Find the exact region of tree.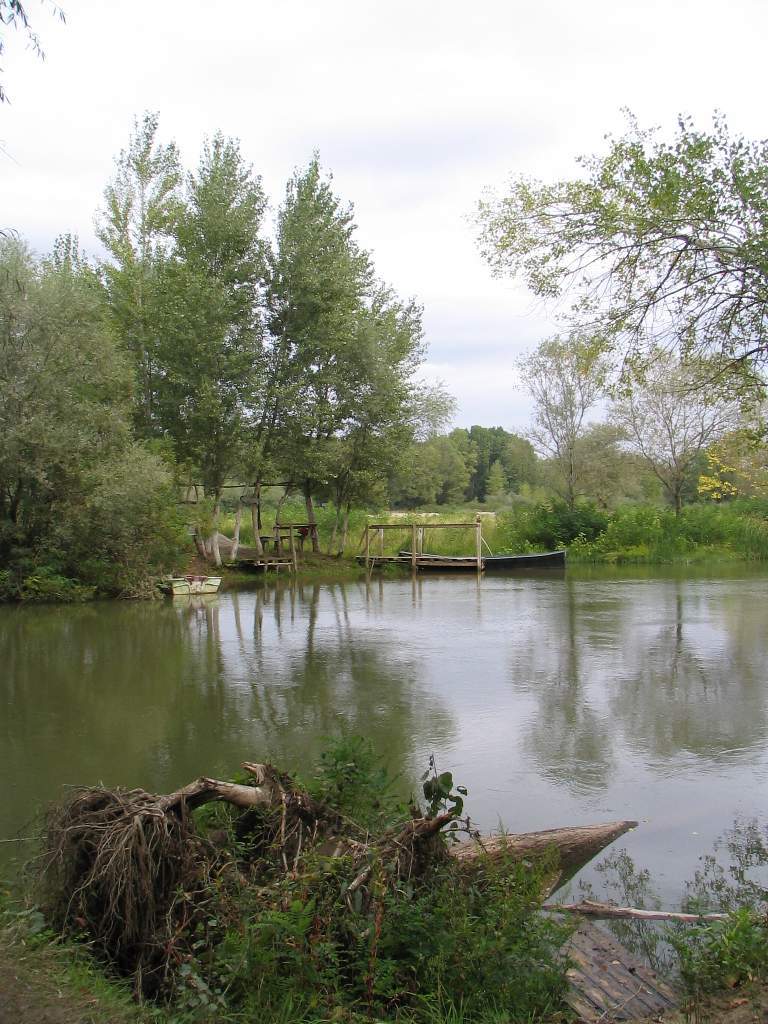
Exact region: box(0, 0, 68, 105).
